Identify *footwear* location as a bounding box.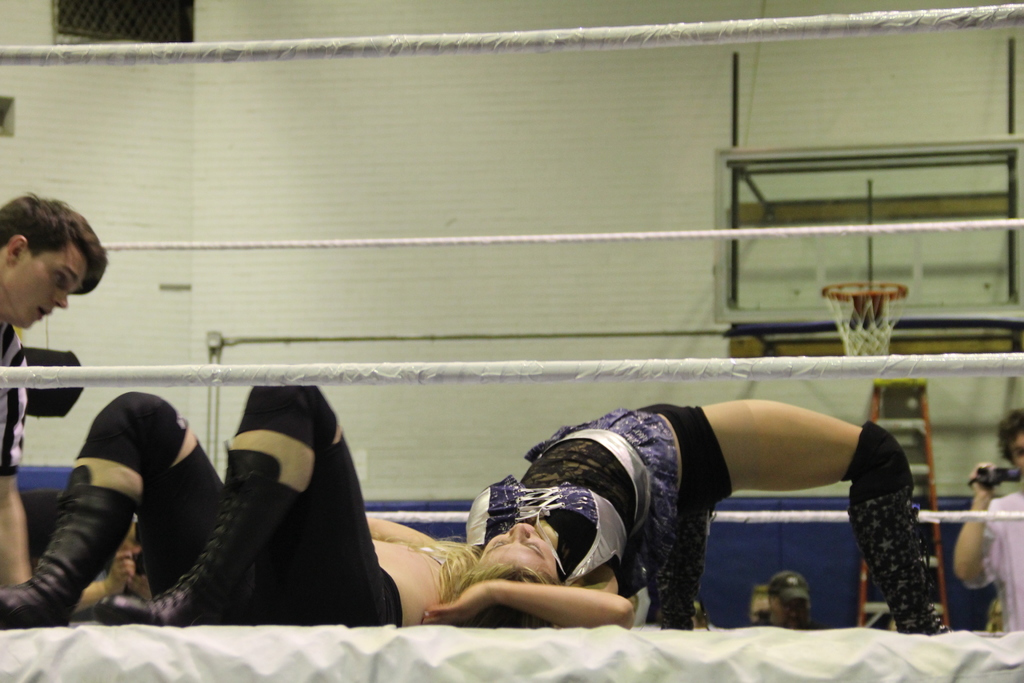
646/506/712/633.
